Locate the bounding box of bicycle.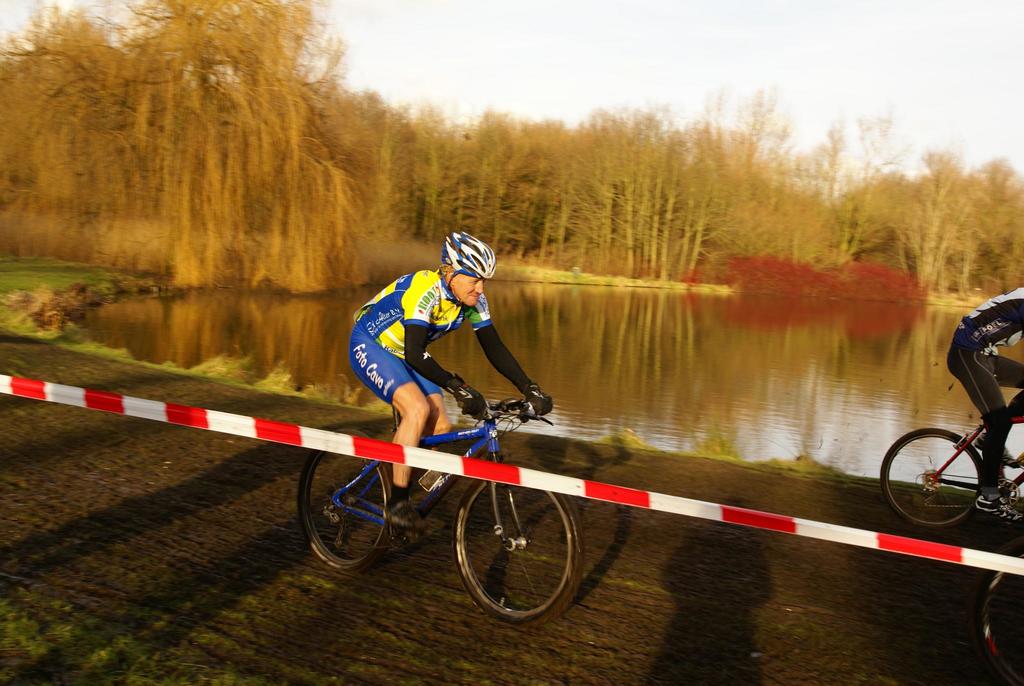
Bounding box: (896,338,1023,541).
